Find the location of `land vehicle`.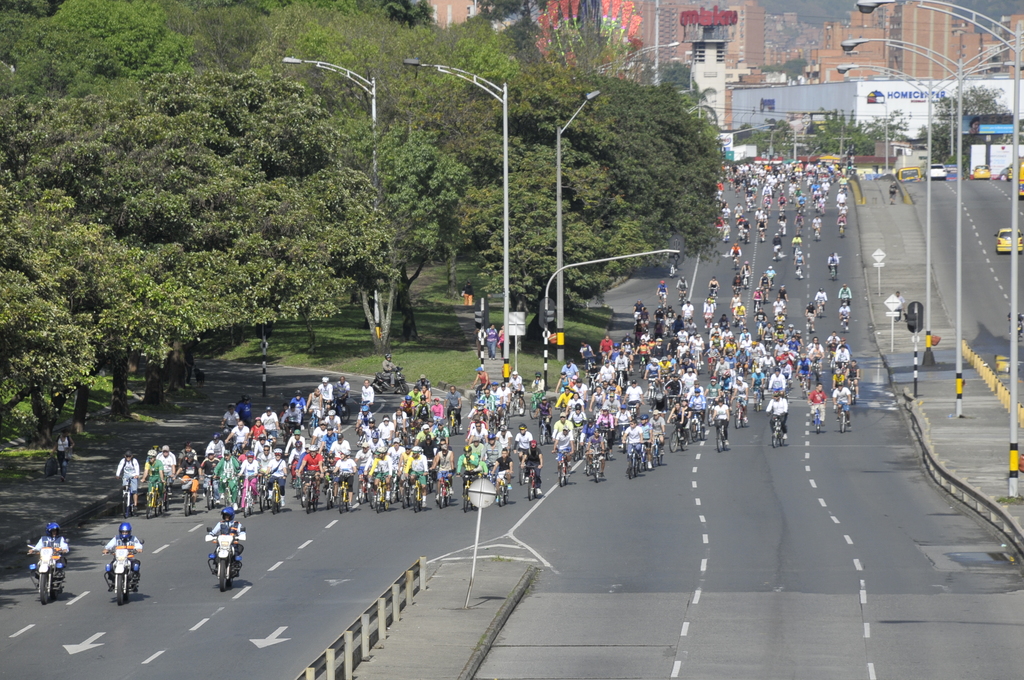
Location: box=[1016, 161, 1023, 200].
